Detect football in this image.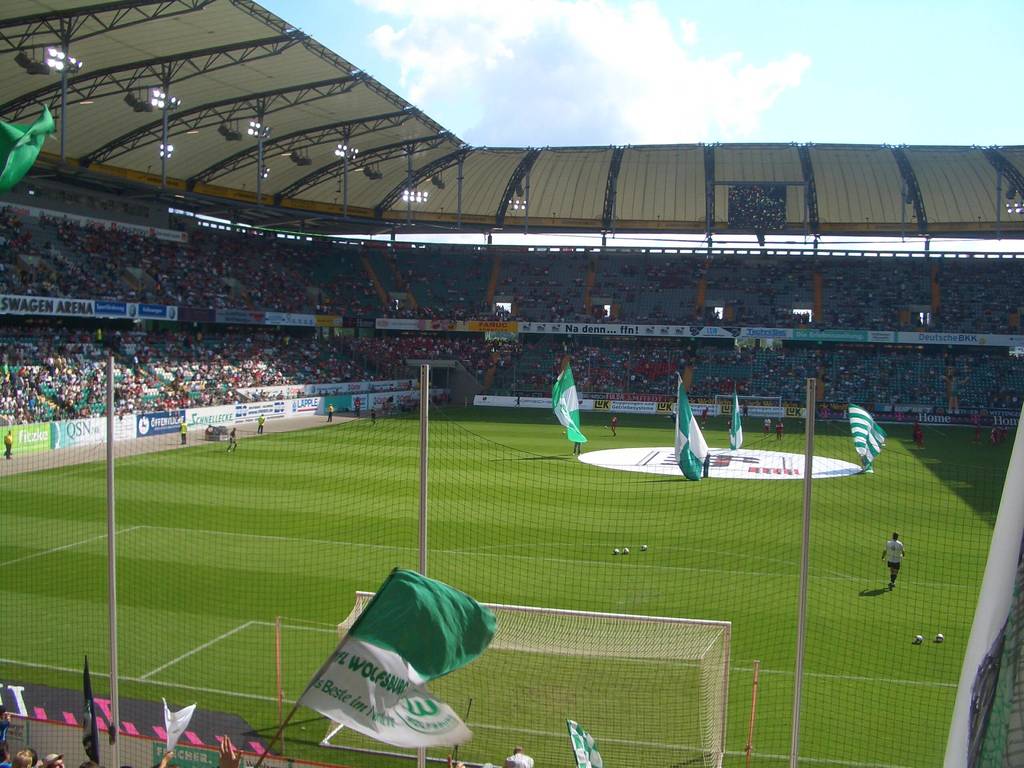
Detection: pyautogui.locateOnScreen(935, 634, 944, 644).
